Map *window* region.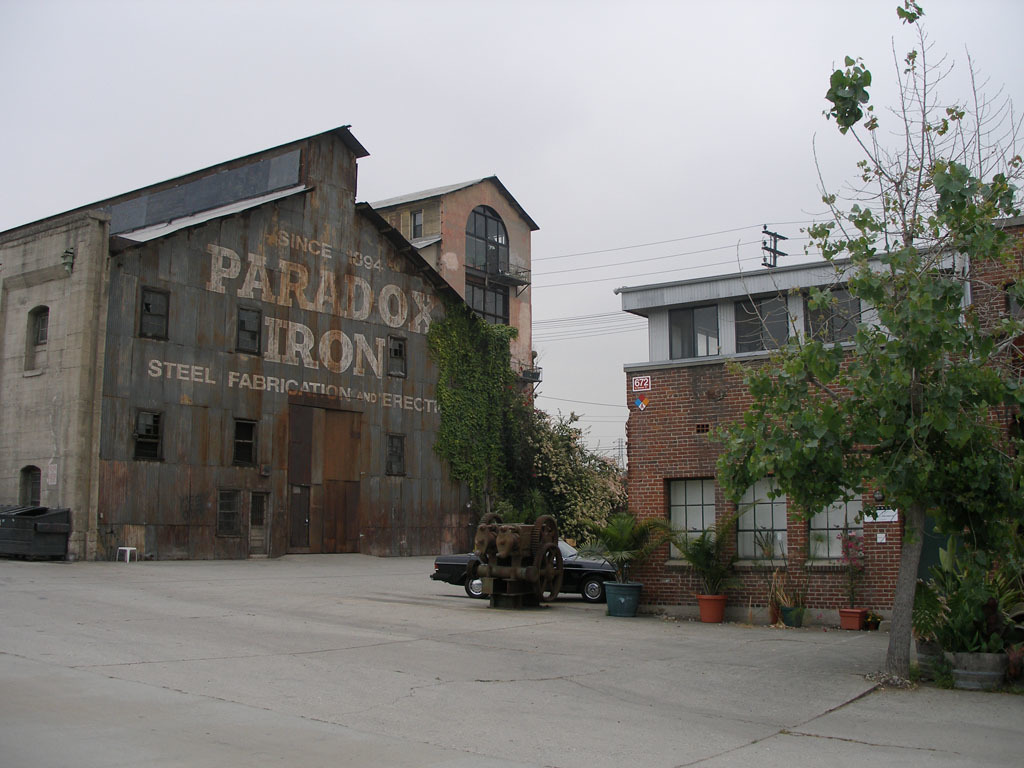
Mapped to (x1=412, y1=209, x2=426, y2=236).
